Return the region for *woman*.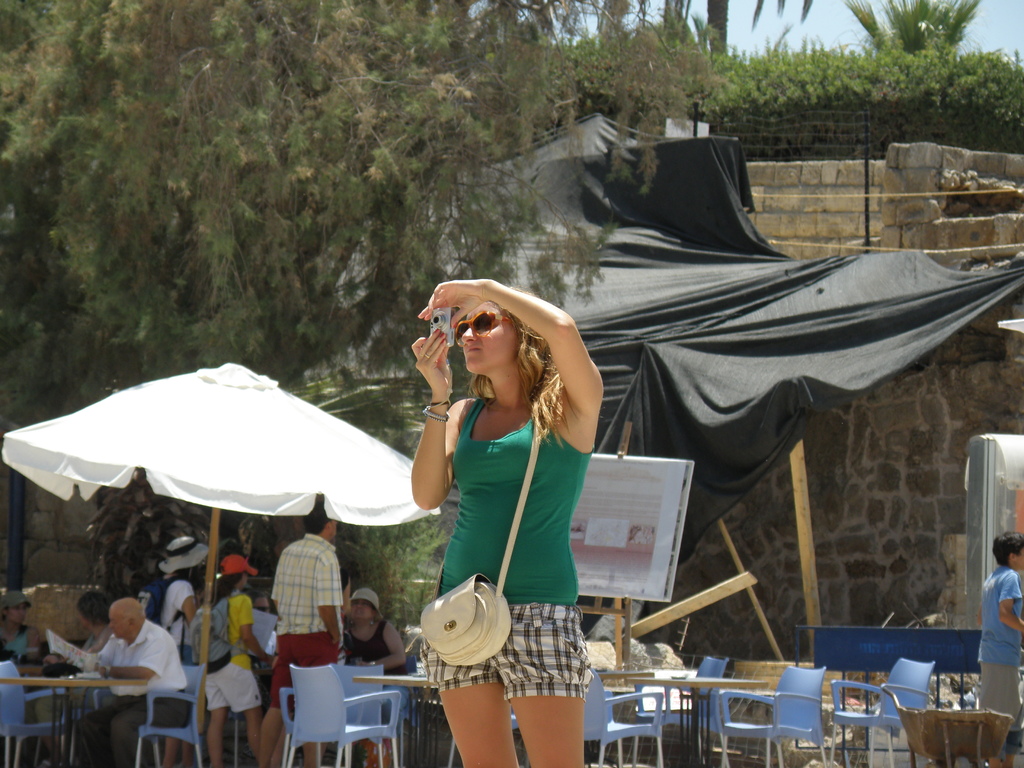
x1=204 y1=552 x2=273 y2=767.
